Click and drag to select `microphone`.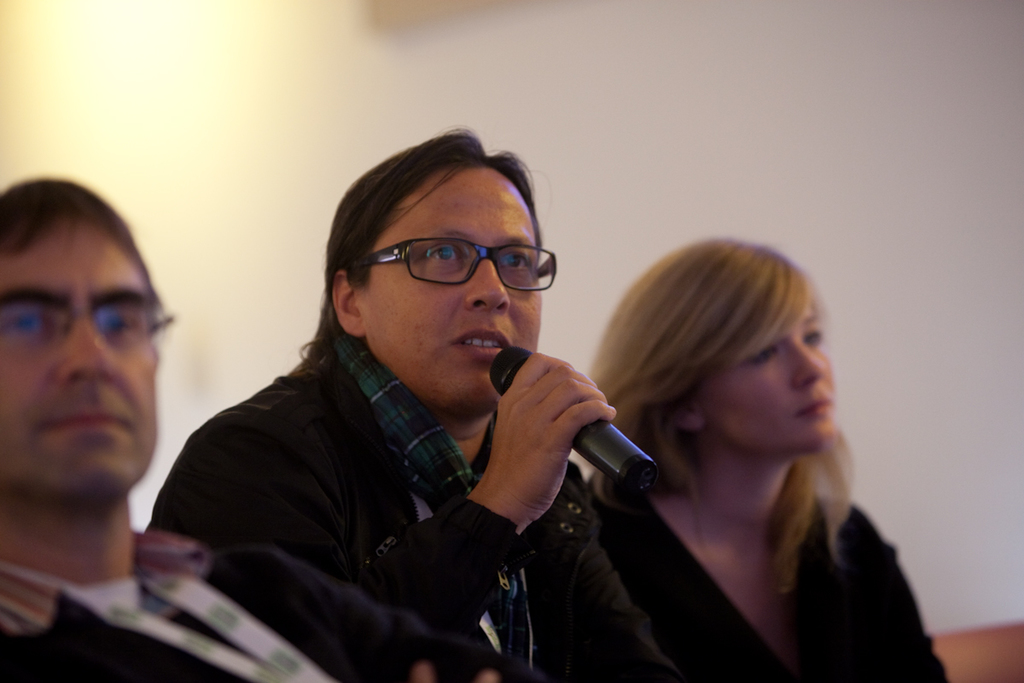
Selection: <bbox>448, 316, 674, 536</bbox>.
